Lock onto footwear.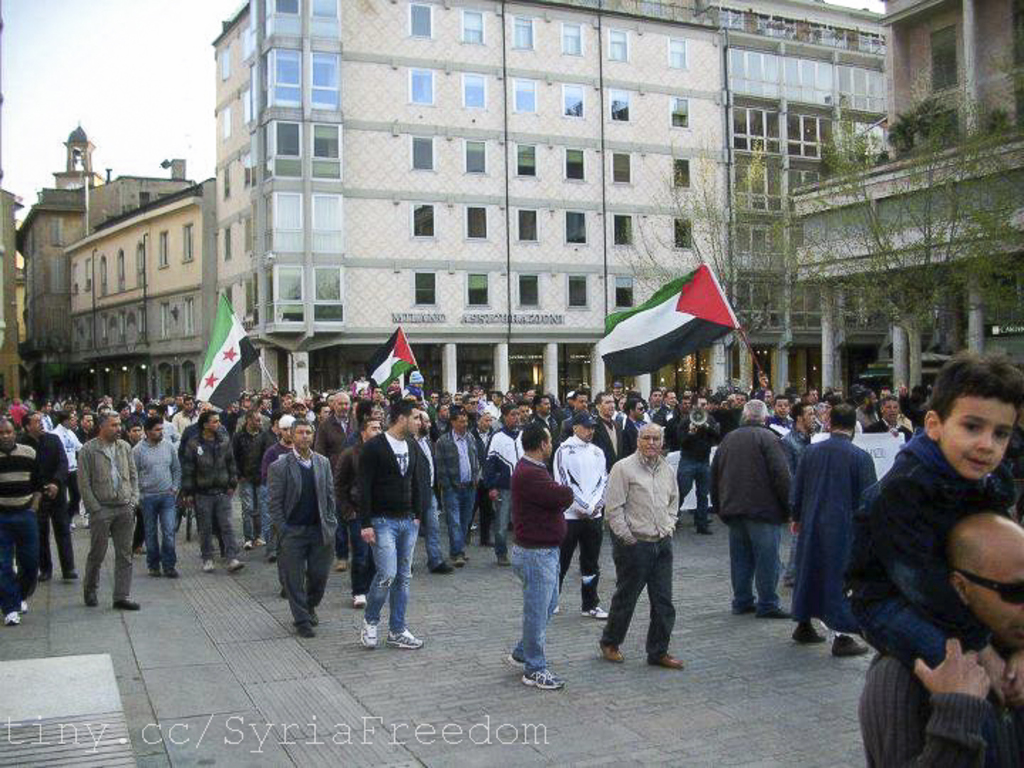
Locked: [452,555,469,570].
